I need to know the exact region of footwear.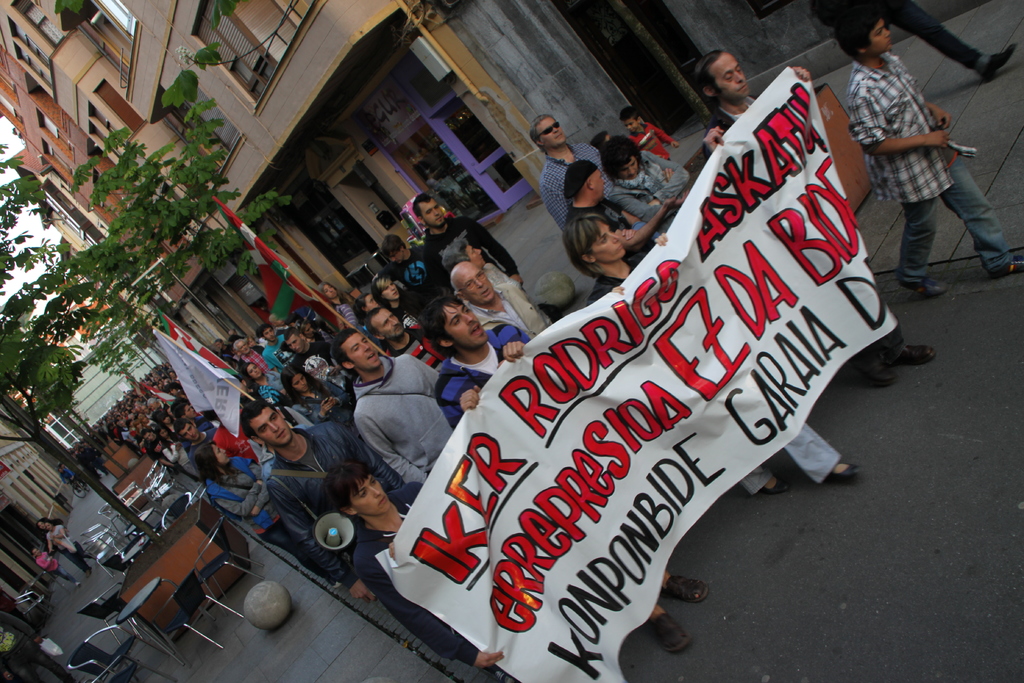
Region: select_region(991, 261, 1023, 278).
